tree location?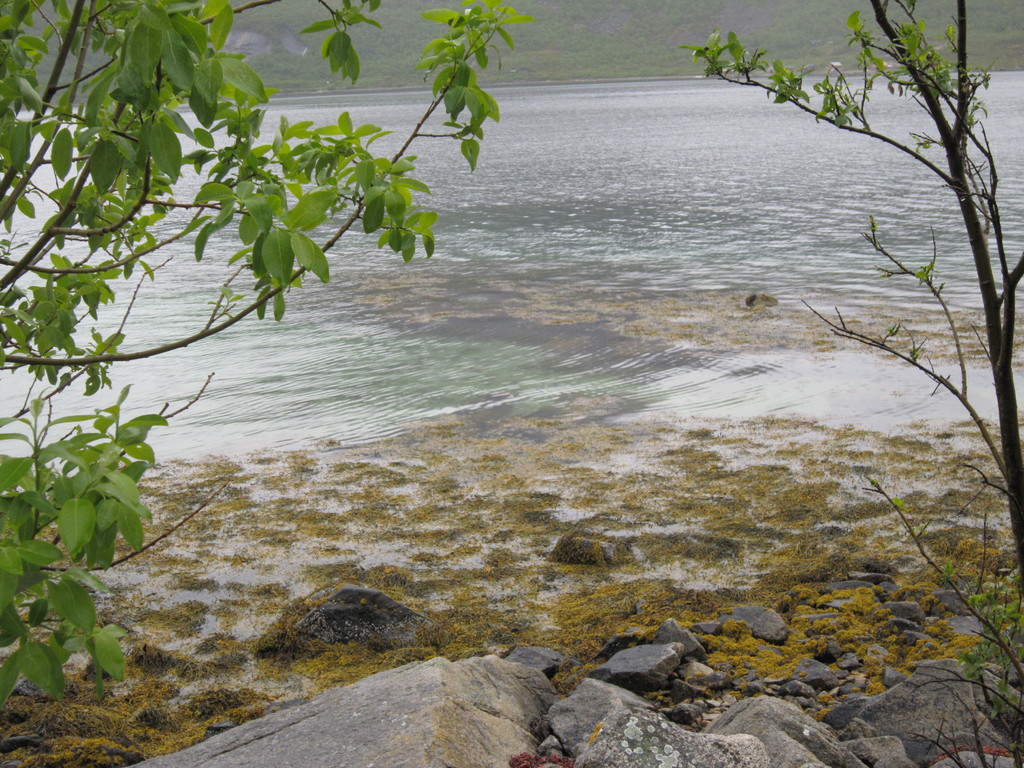
Rect(685, 0, 1023, 589)
